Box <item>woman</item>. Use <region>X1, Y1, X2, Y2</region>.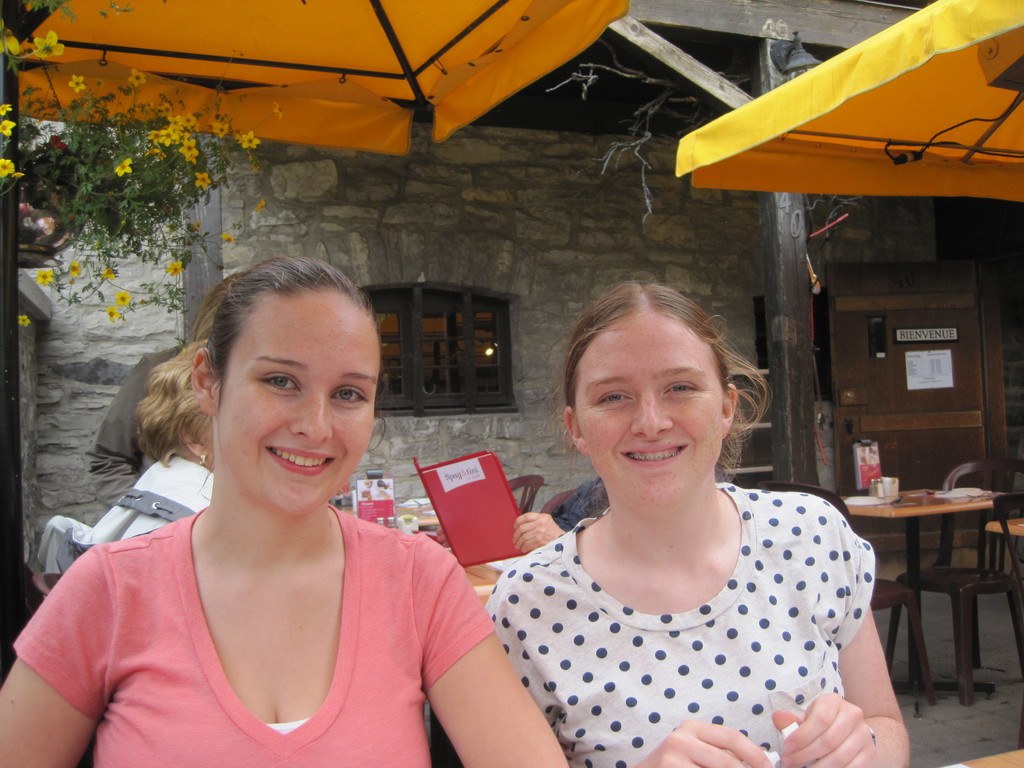
<region>0, 254, 575, 767</region>.
